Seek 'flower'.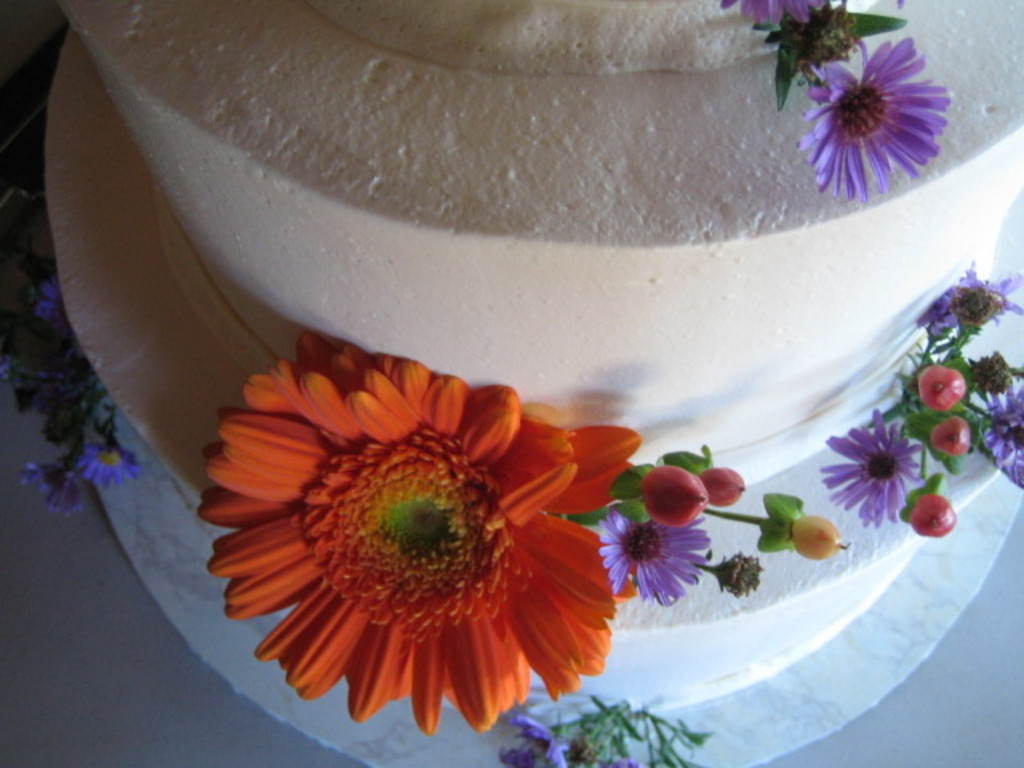
x1=493 y1=714 x2=581 y2=766.
